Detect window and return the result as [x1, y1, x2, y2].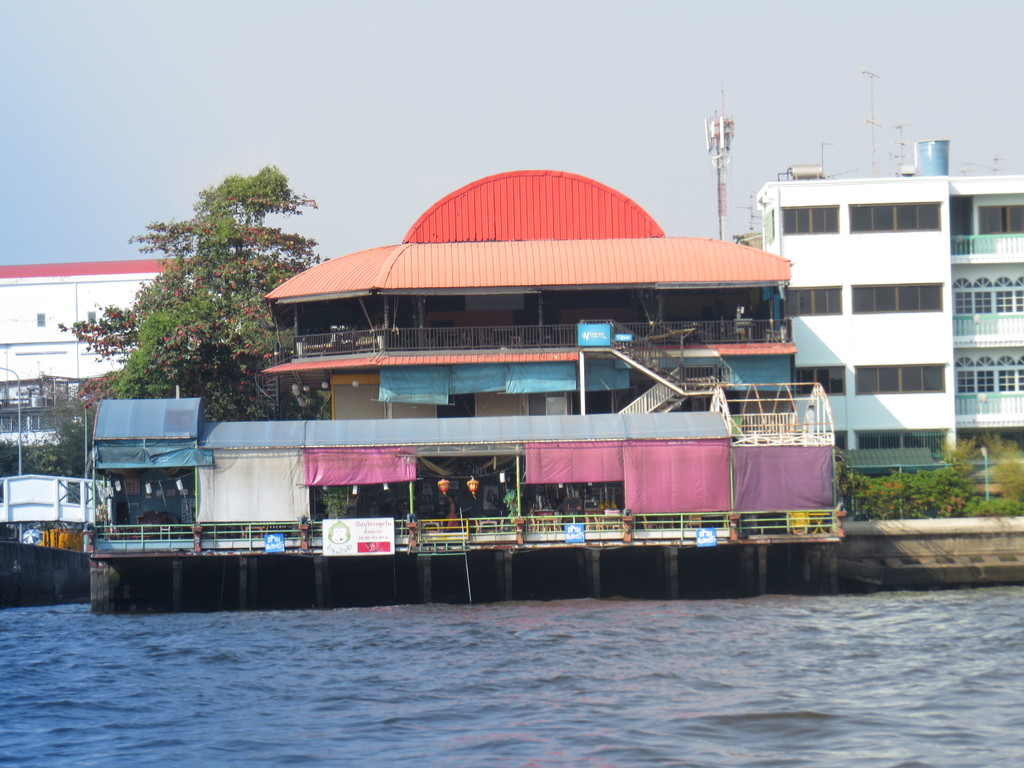
[791, 367, 844, 397].
